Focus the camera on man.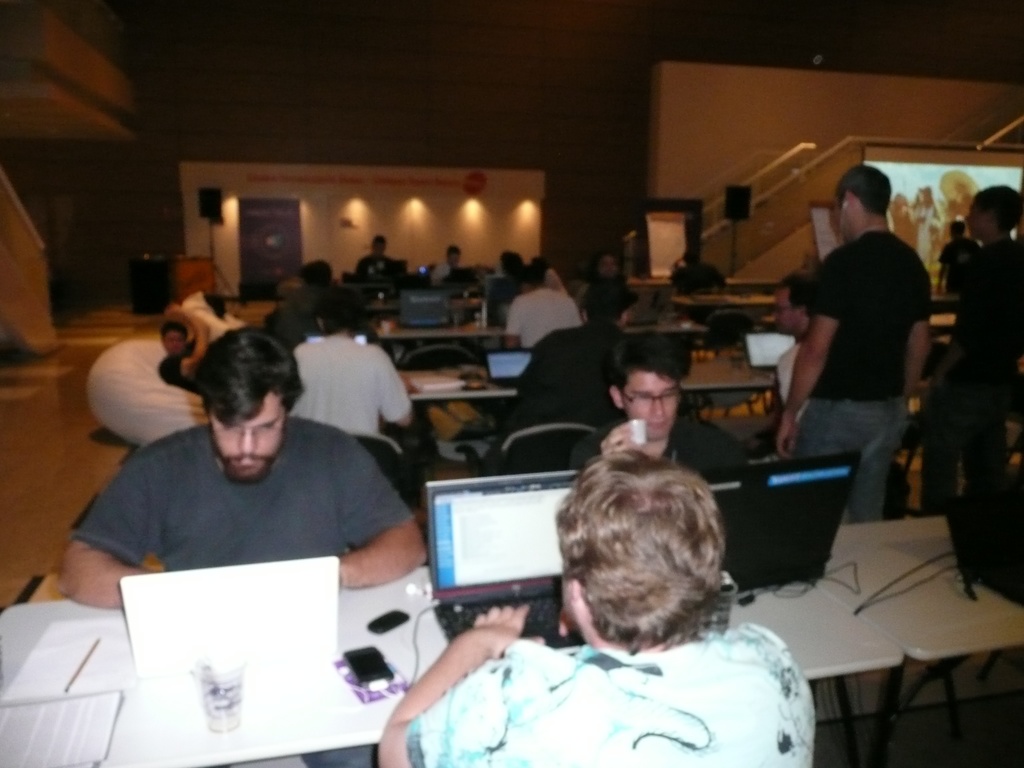
Focus region: bbox=(774, 161, 929, 524).
